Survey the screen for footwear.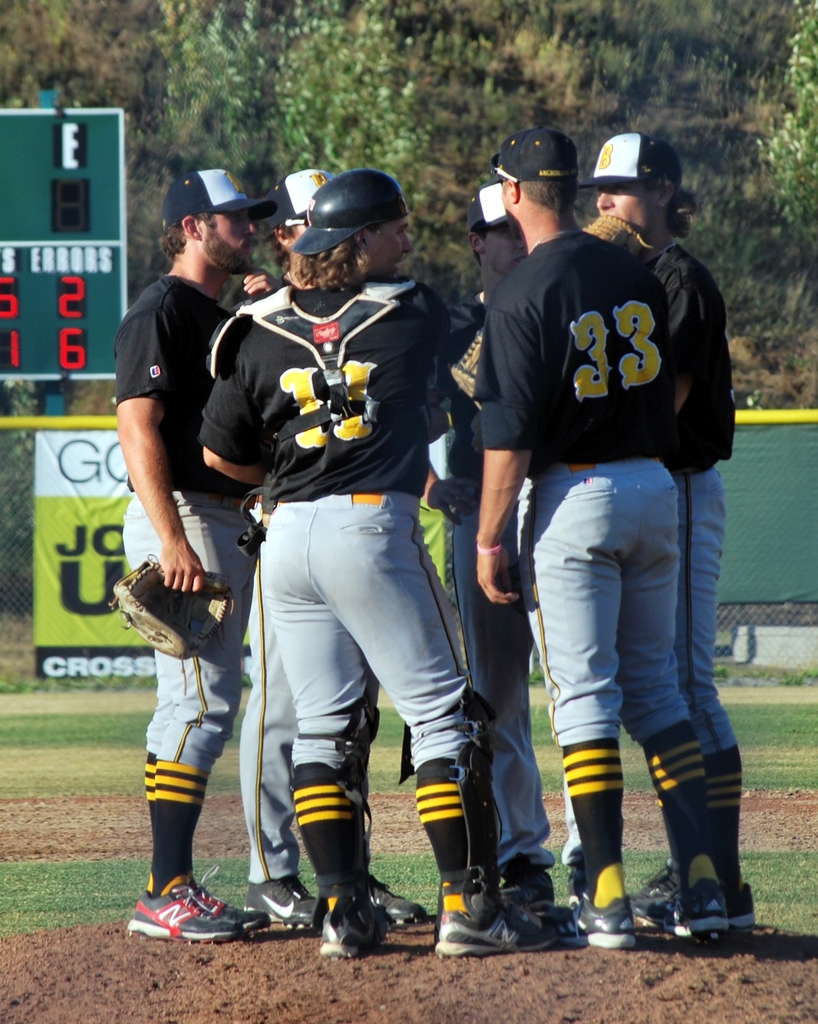
Survey found: left=661, top=881, right=719, bottom=938.
